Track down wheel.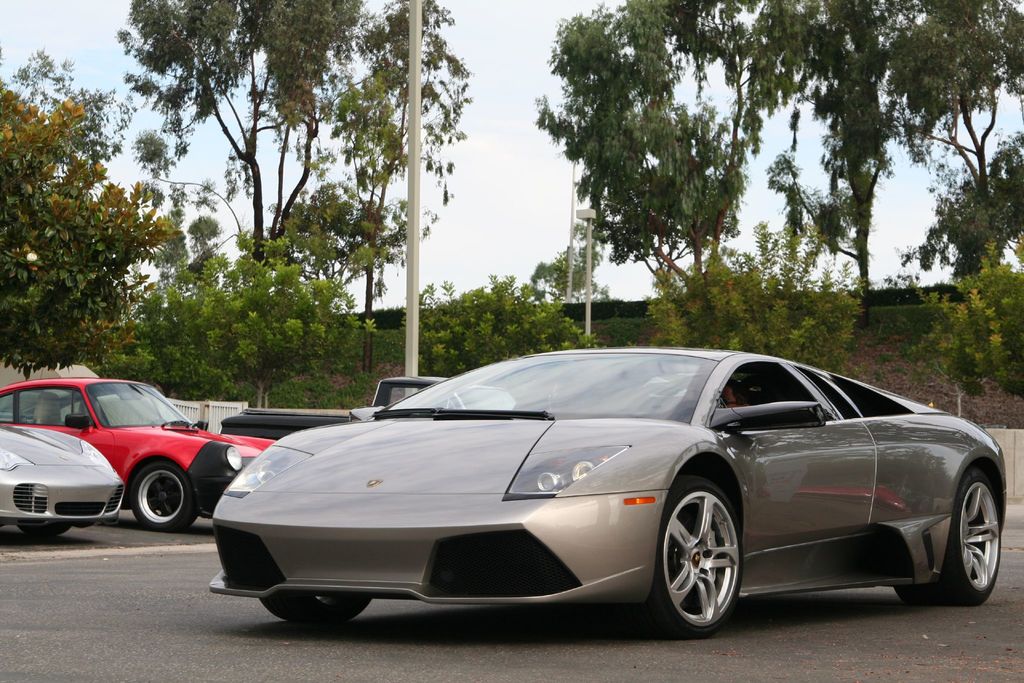
Tracked to <region>891, 466, 1003, 602</region>.
